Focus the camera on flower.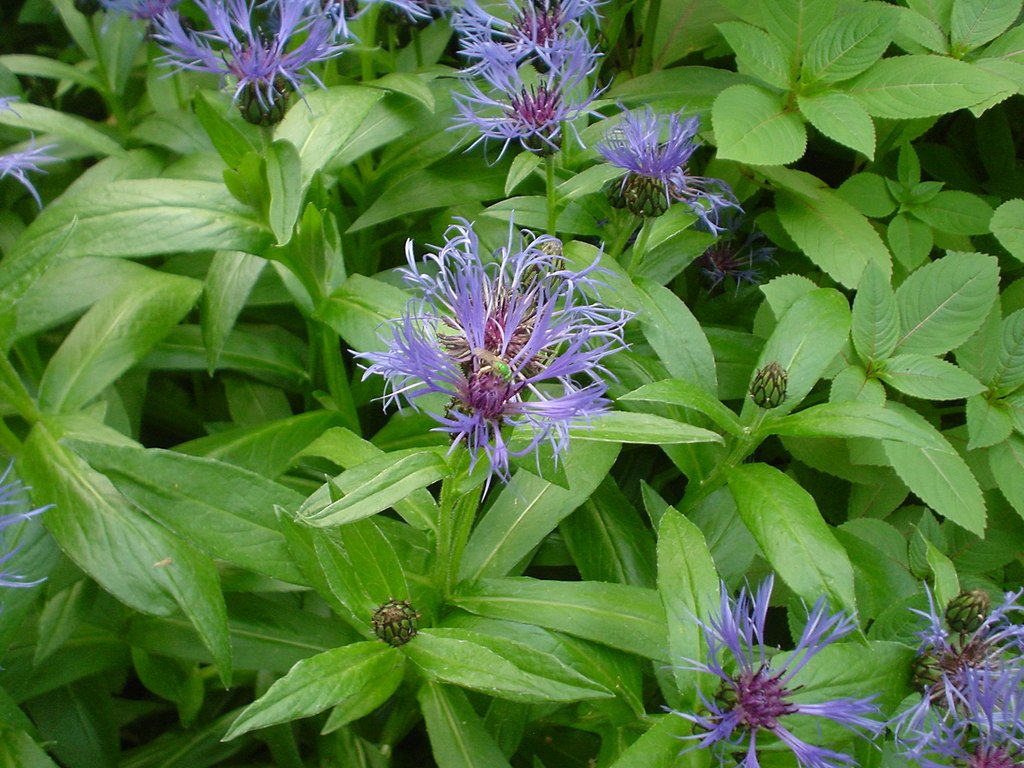
Focus region: x1=451, y1=0, x2=613, y2=65.
